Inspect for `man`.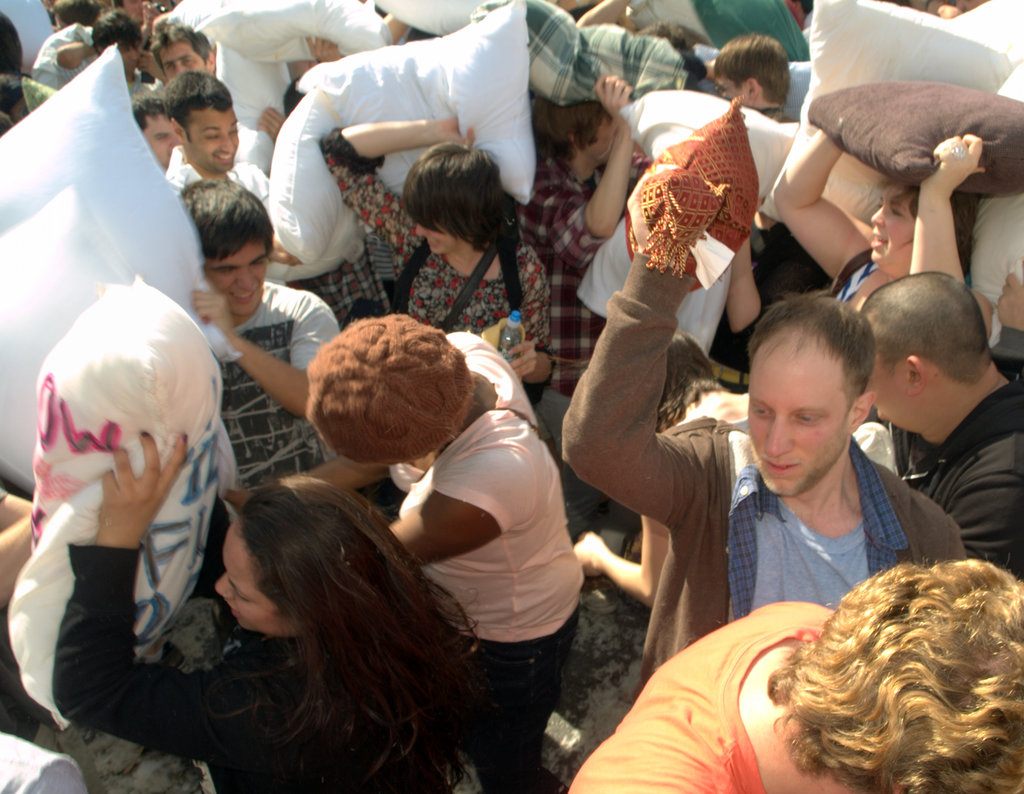
Inspection: (546,178,963,692).
